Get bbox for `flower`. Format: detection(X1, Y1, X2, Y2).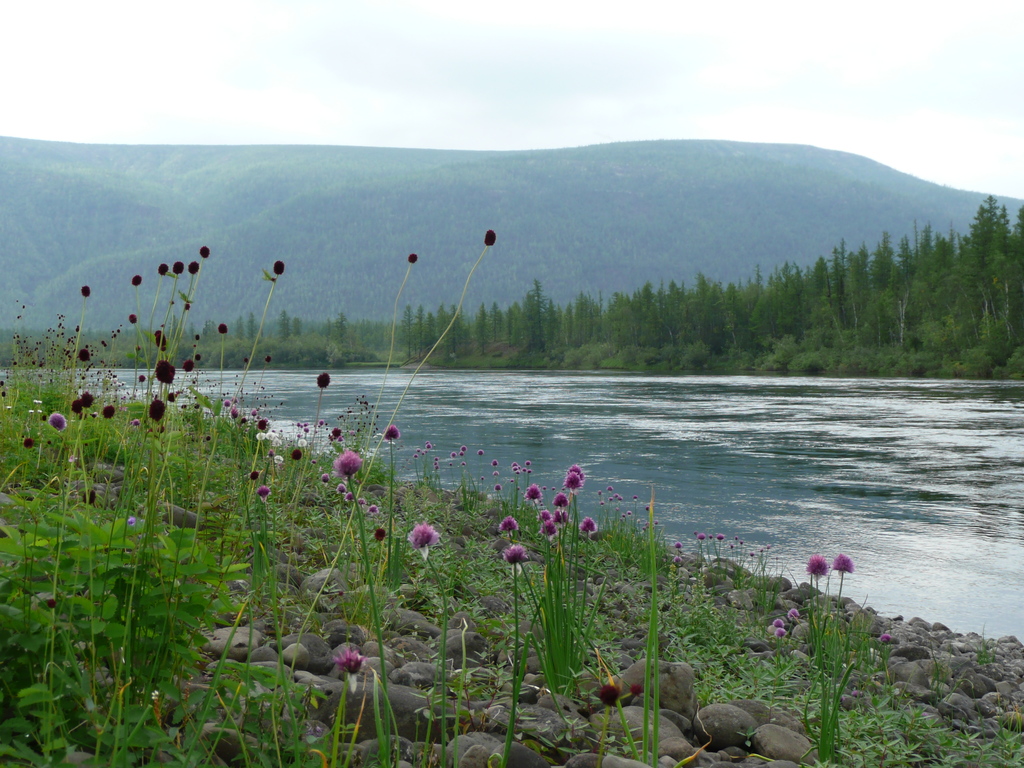
detection(329, 427, 341, 437).
